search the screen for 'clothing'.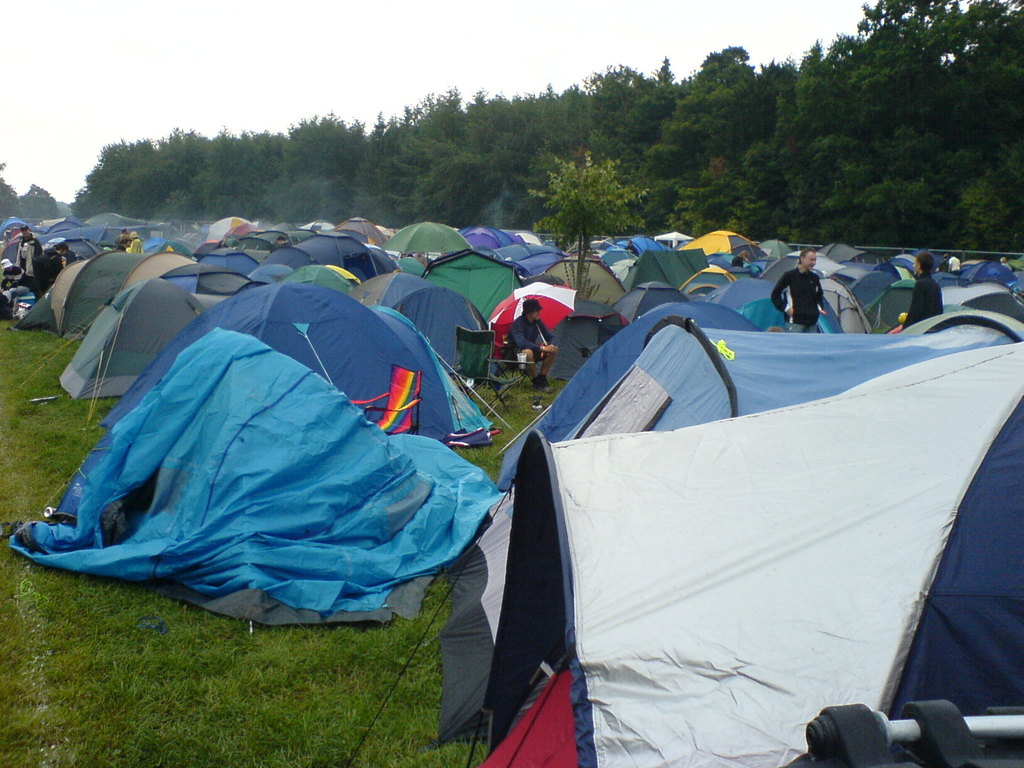
Found at Rect(493, 319, 566, 371).
